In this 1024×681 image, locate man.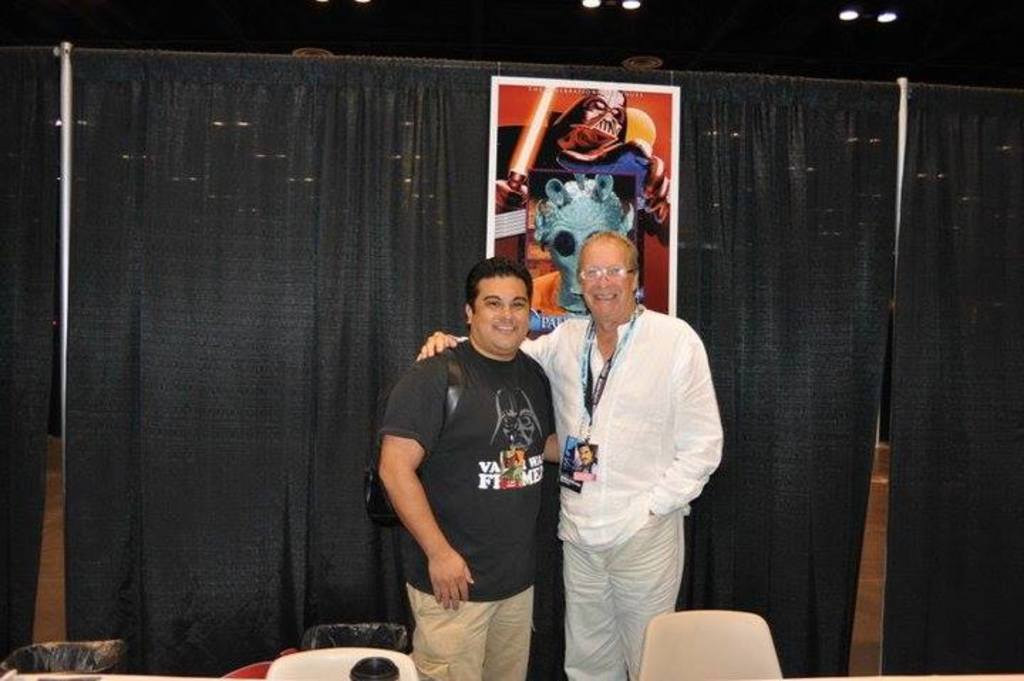
Bounding box: (x1=374, y1=254, x2=560, y2=680).
